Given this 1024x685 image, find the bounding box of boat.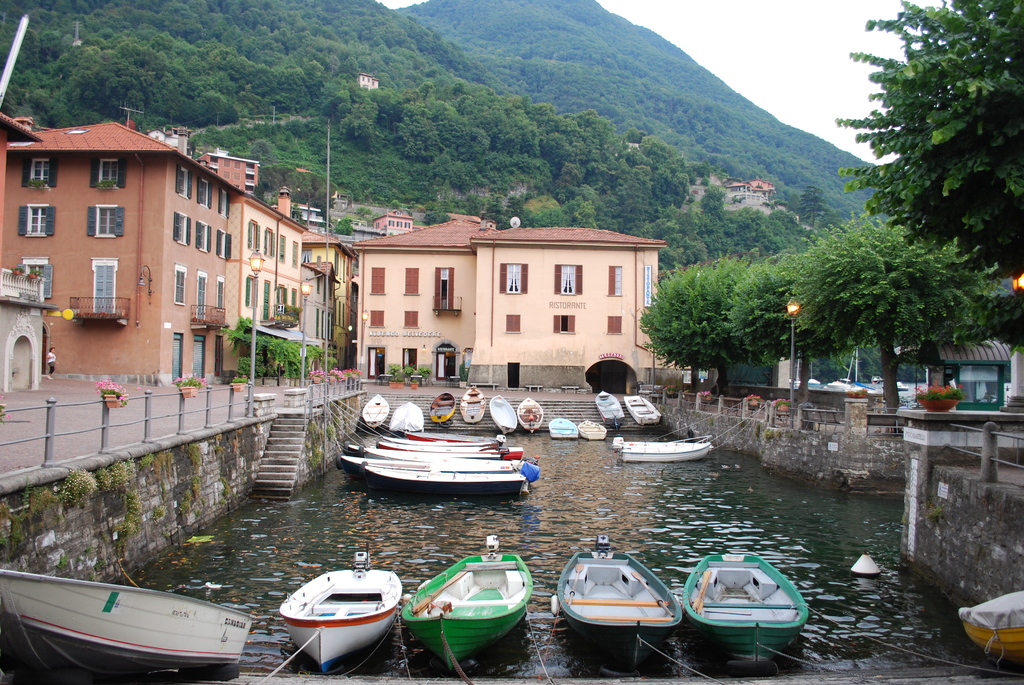
<bbox>427, 391, 454, 421</bbox>.
